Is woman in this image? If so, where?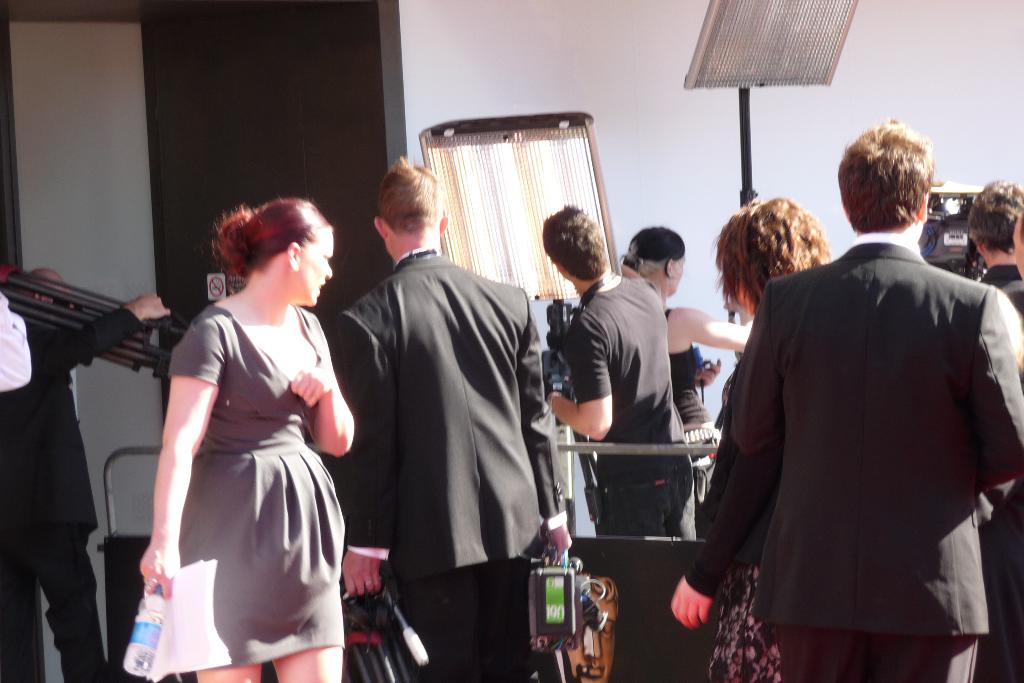
Yes, at rect(131, 173, 371, 673).
